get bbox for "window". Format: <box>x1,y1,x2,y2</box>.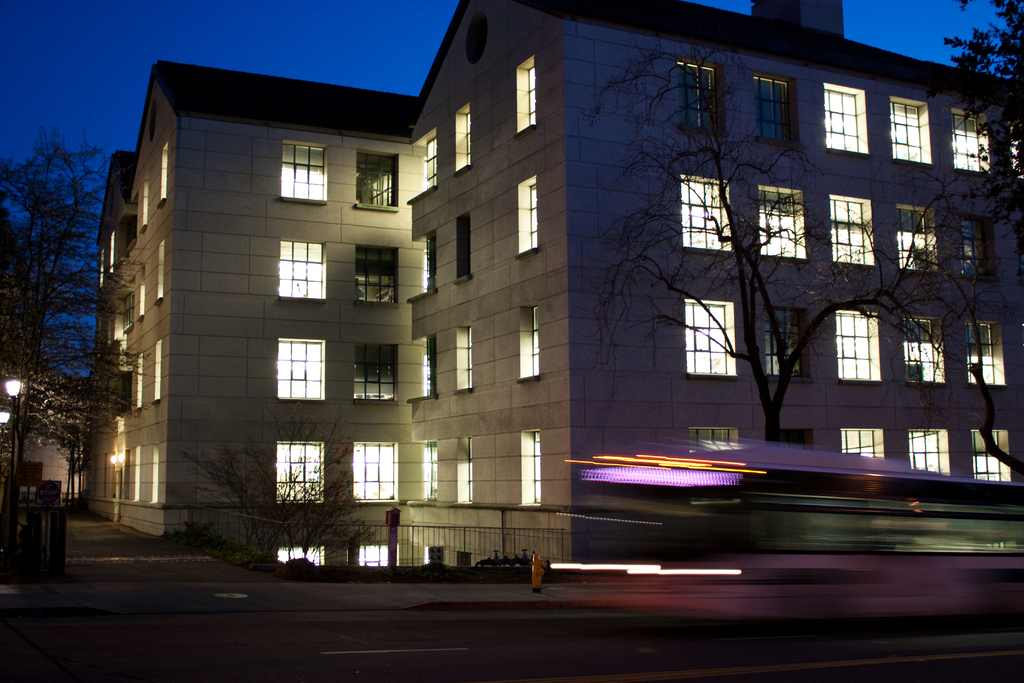
<box>517,172,542,256</box>.
